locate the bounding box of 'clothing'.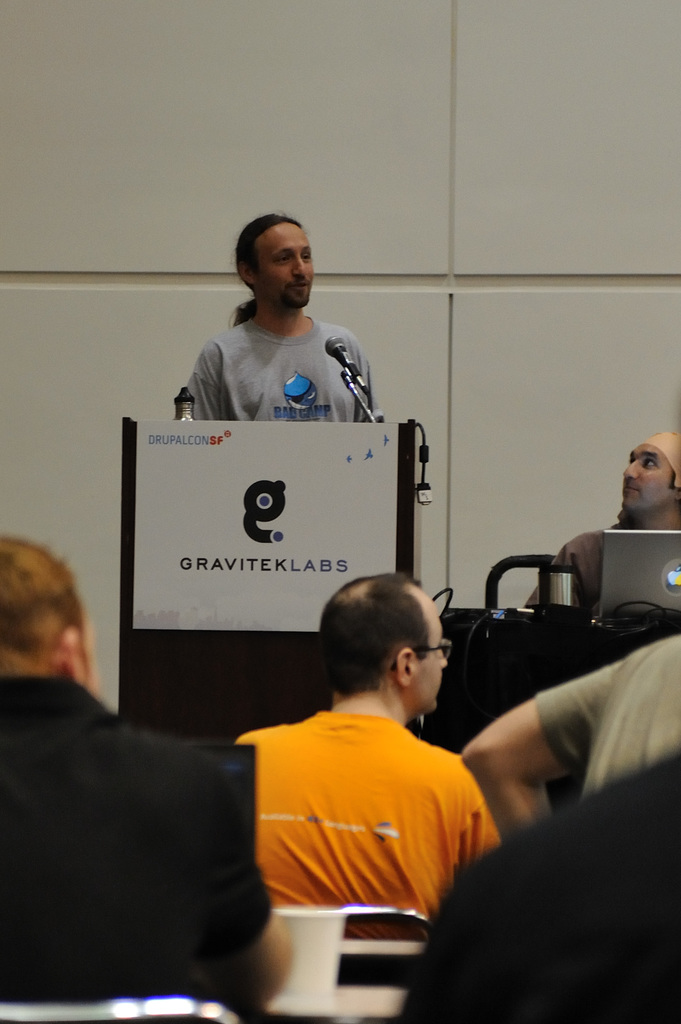
Bounding box: {"left": 179, "top": 314, "right": 375, "bottom": 420}.
